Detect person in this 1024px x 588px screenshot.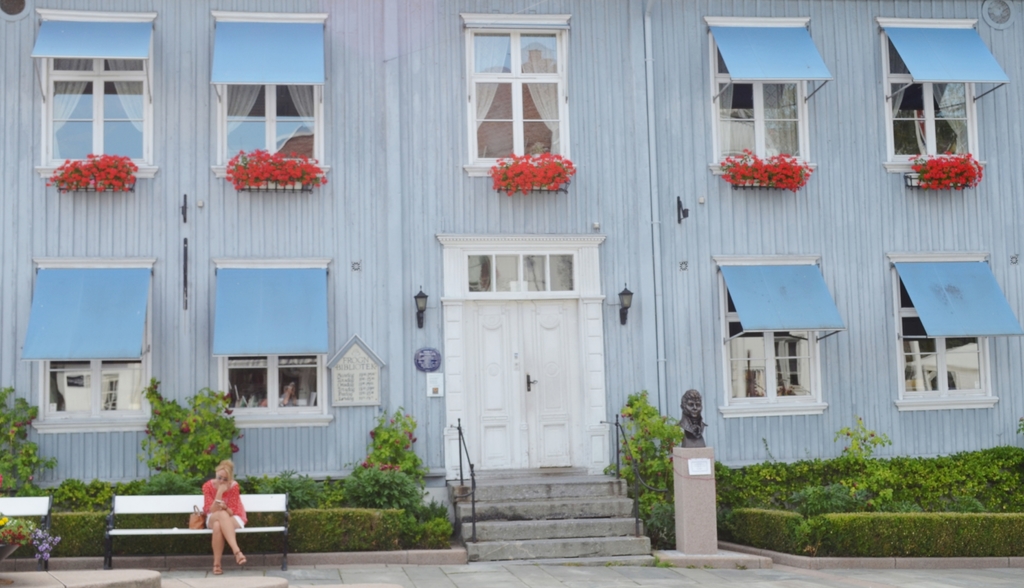
Detection: box(189, 460, 252, 576).
